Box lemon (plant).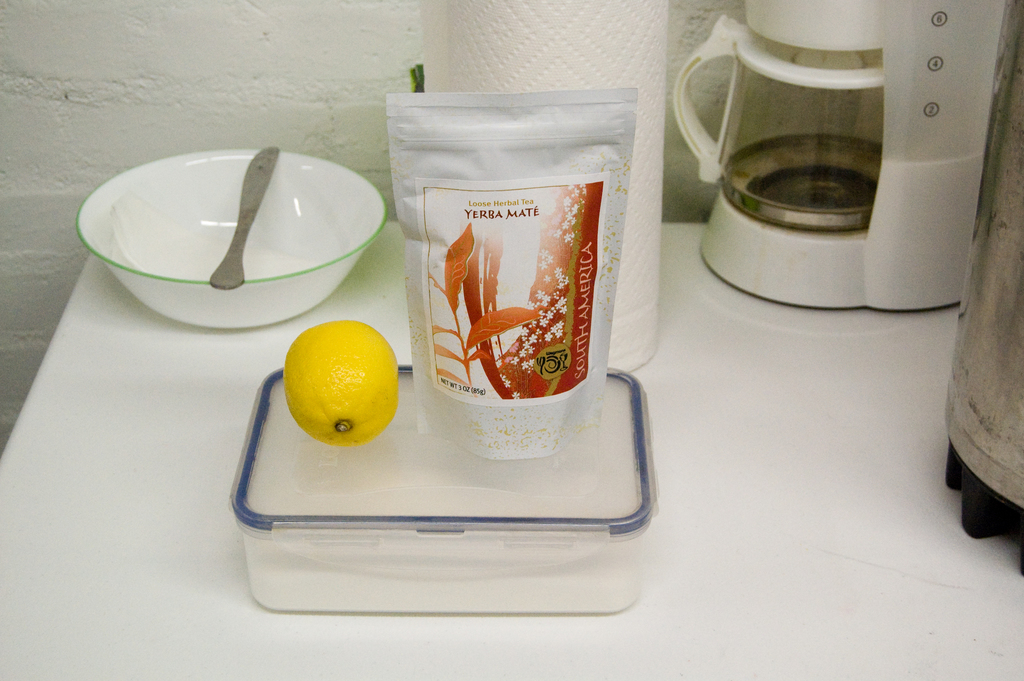
285,322,397,438.
